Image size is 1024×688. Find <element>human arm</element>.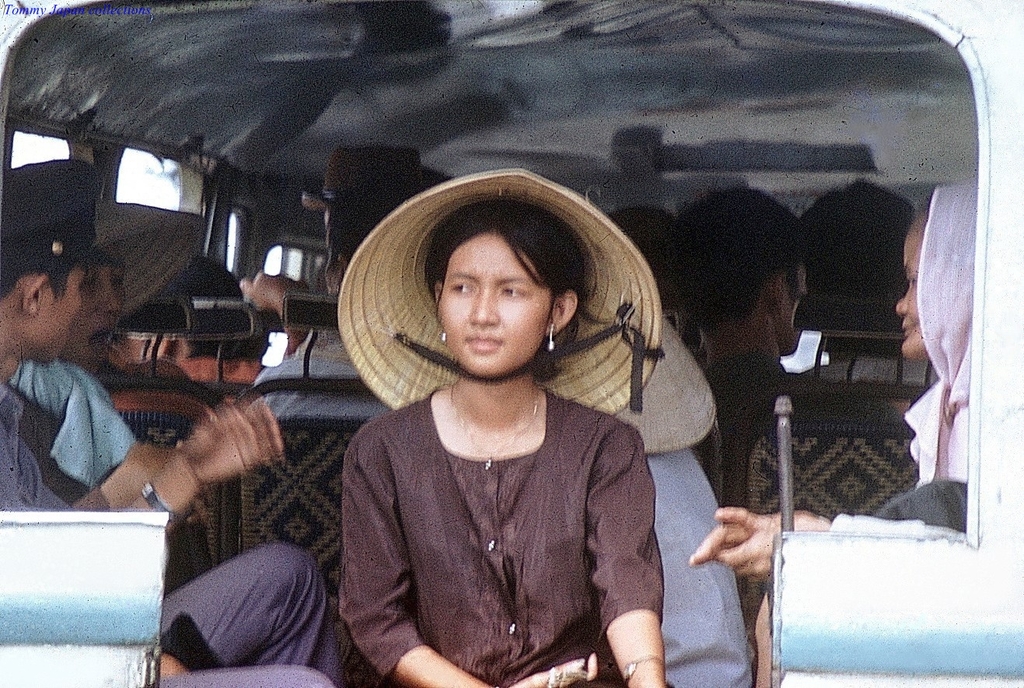
Rect(115, 393, 289, 541).
